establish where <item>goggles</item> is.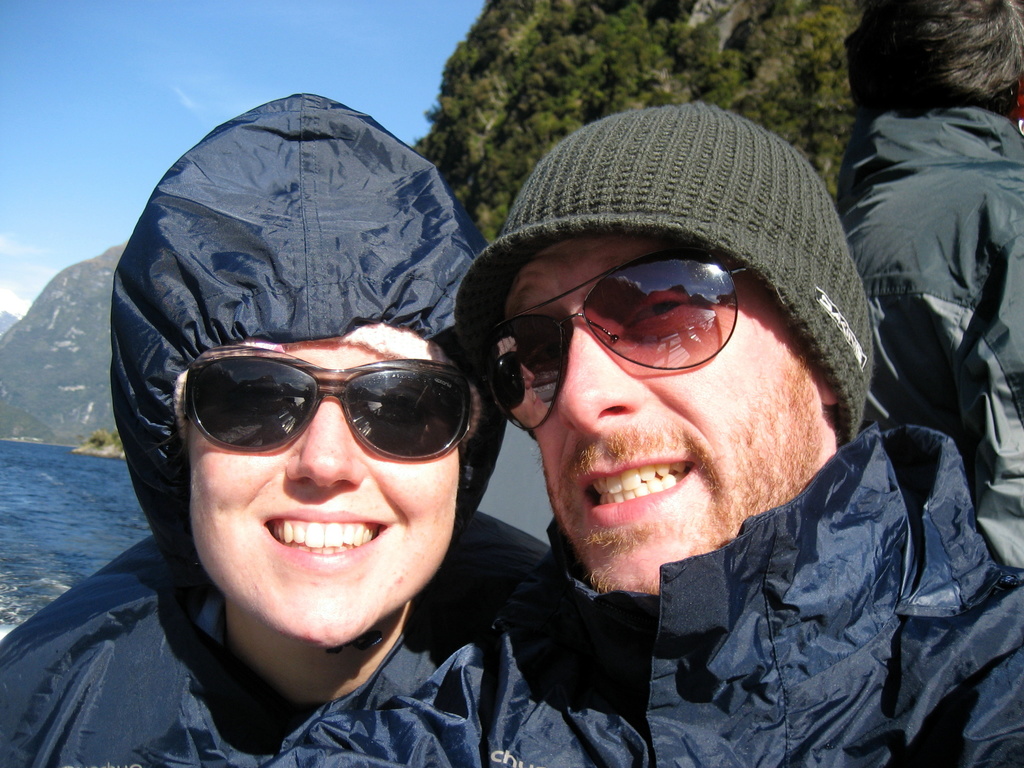
Established at 158:336:477:471.
